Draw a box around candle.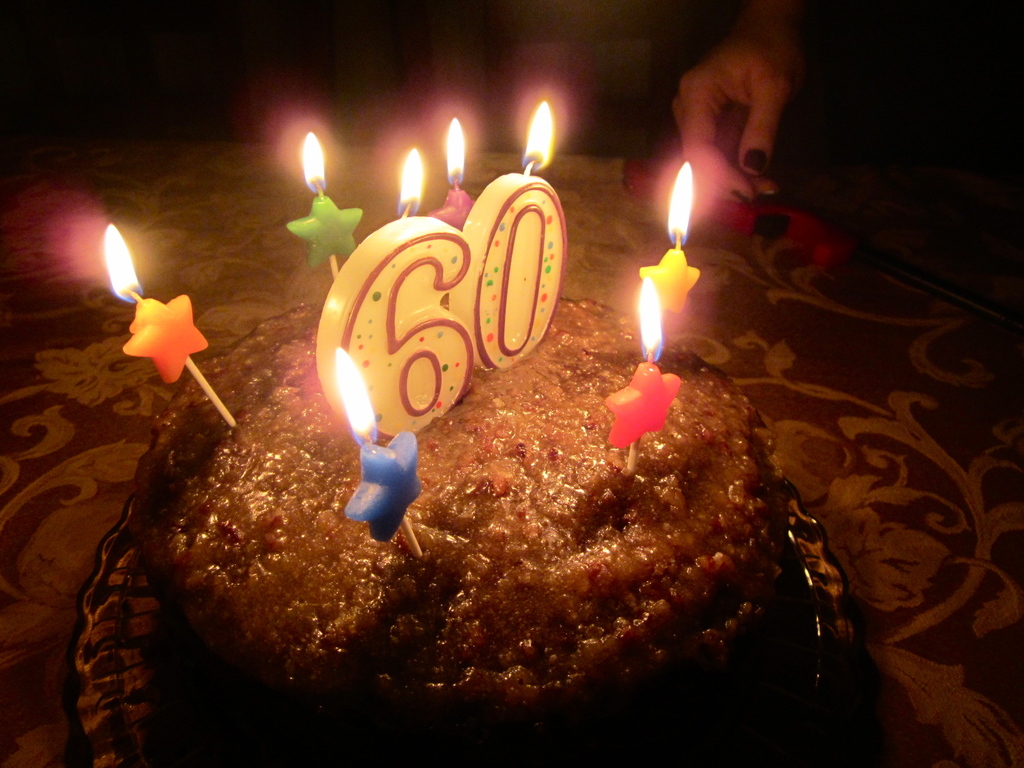
bbox=[637, 161, 696, 319].
